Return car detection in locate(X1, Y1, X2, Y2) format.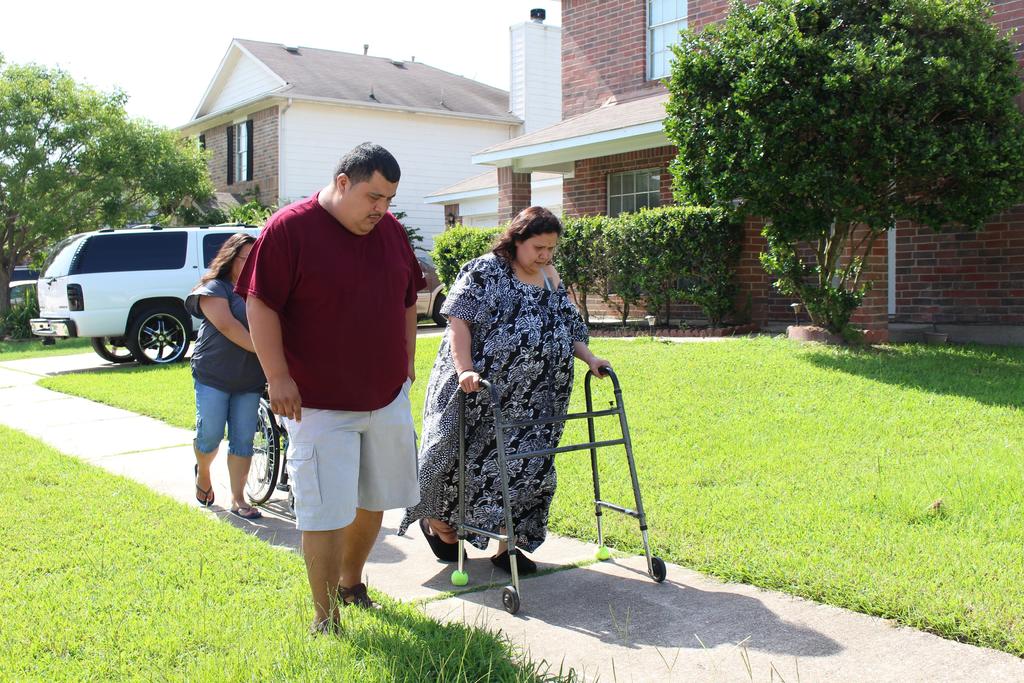
locate(32, 225, 268, 372).
